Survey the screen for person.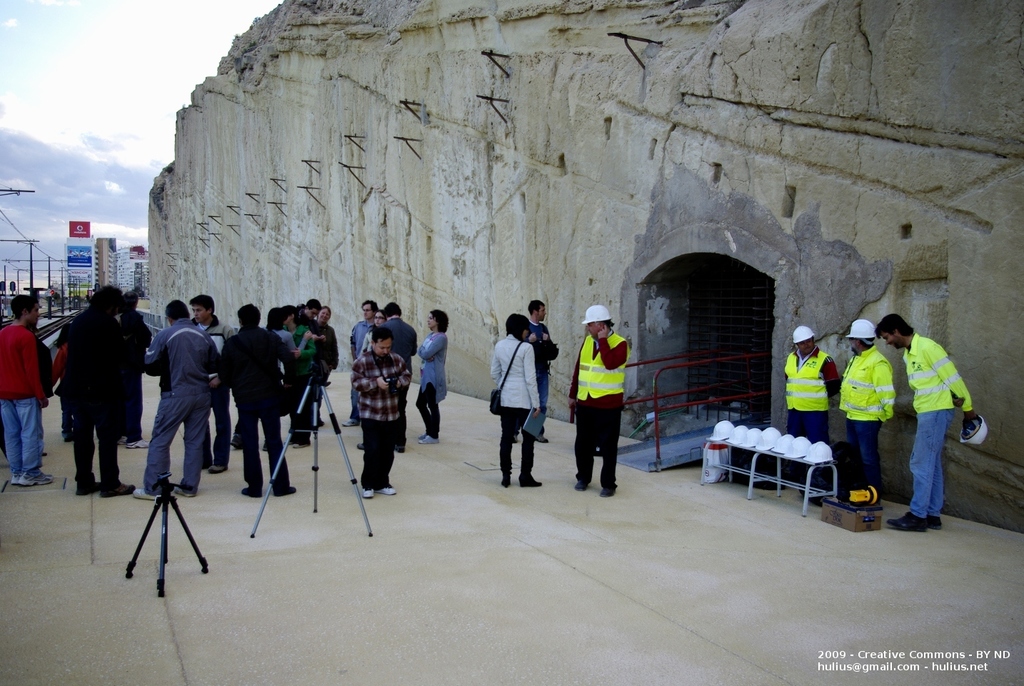
Survey found: (x1=298, y1=297, x2=326, y2=354).
